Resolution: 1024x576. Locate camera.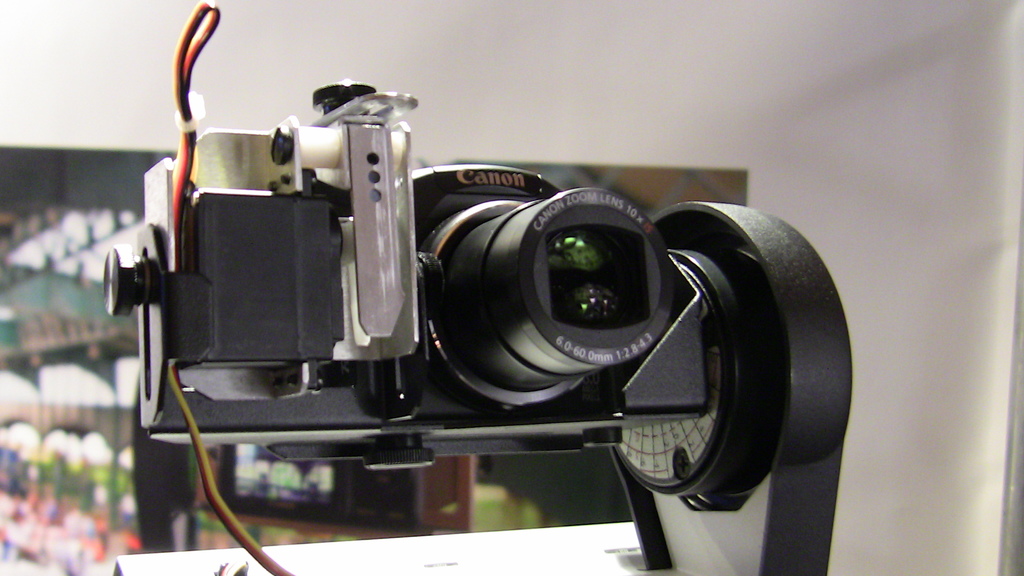
335/158/682/420.
